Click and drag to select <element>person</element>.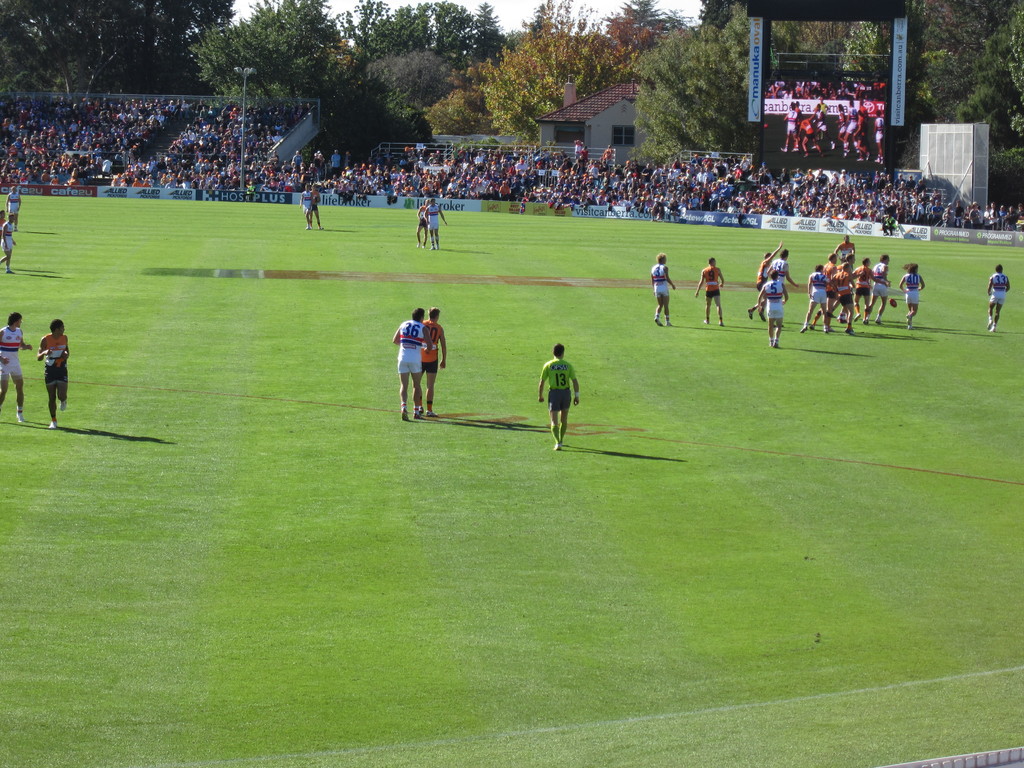
Selection: {"x1": 391, "y1": 307, "x2": 431, "y2": 420}.
